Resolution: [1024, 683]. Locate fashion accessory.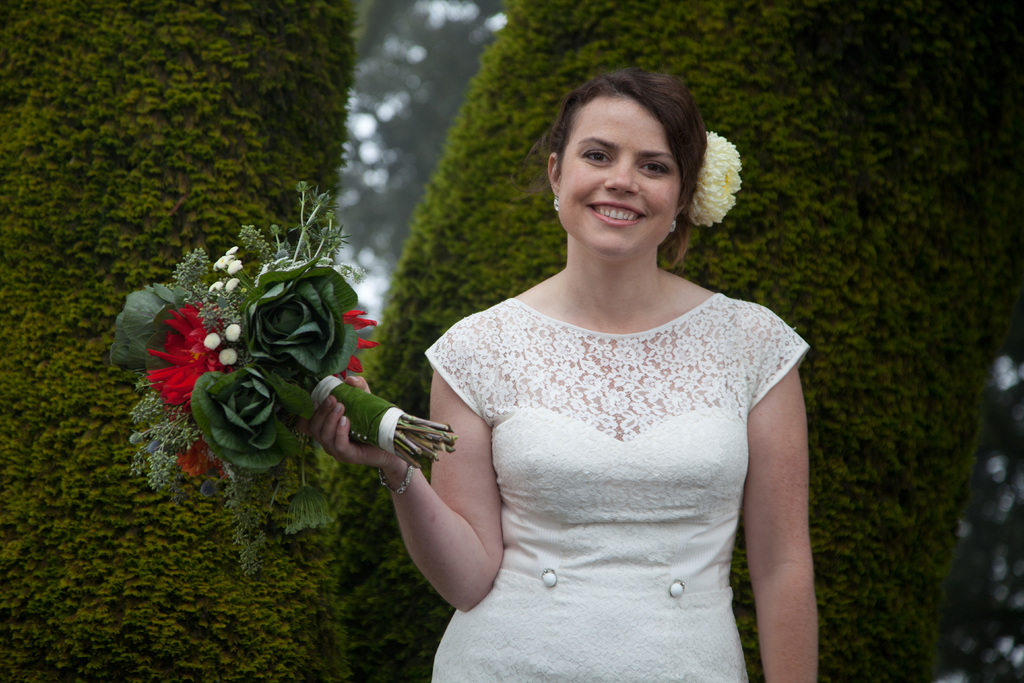
378:464:412:498.
